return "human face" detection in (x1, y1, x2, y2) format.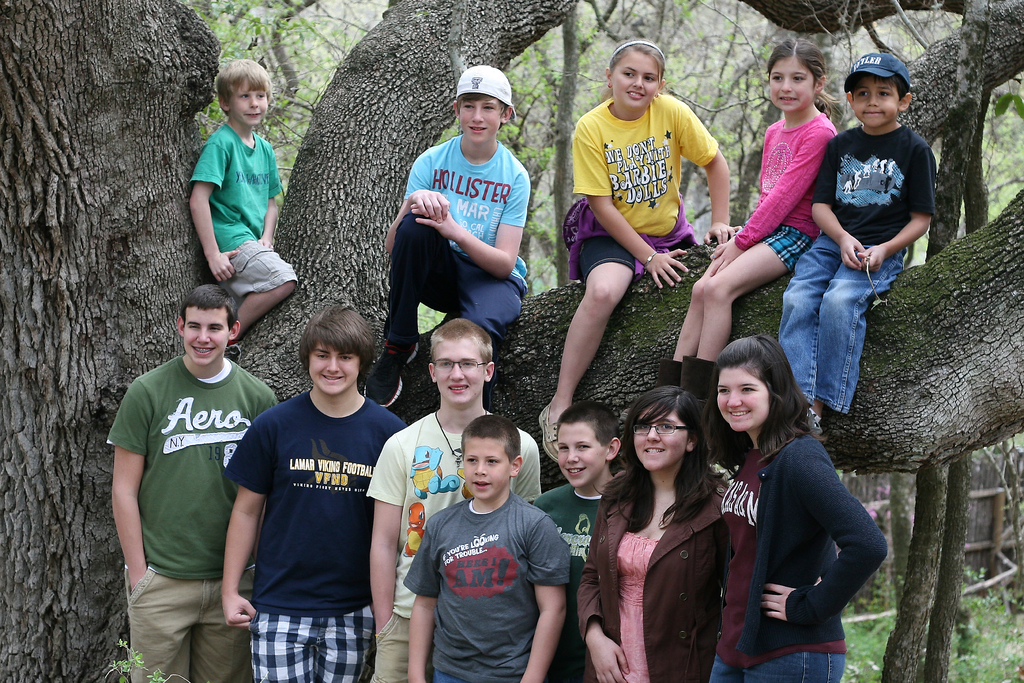
(555, 424, 601, 487).
